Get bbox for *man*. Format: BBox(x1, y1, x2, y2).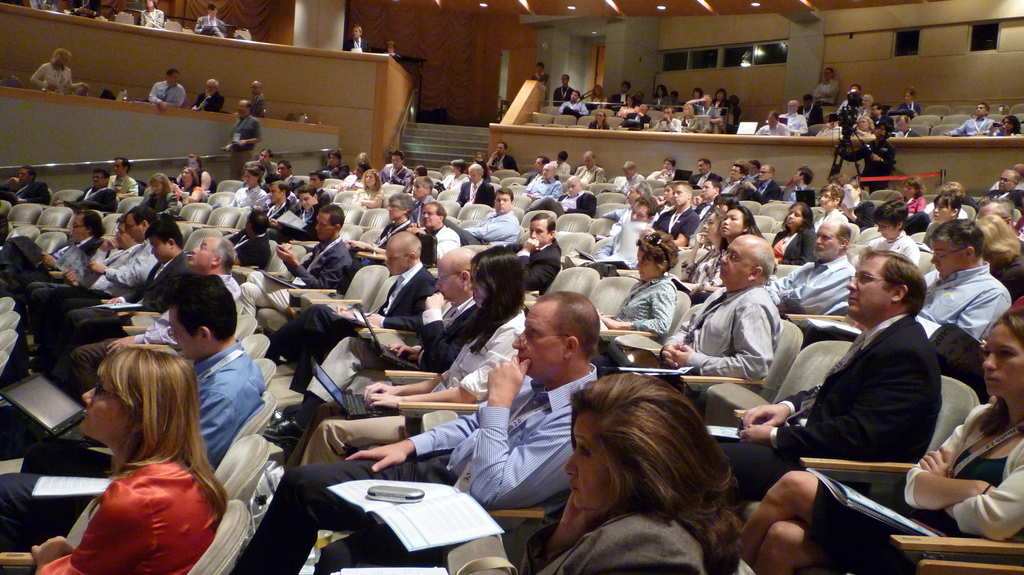
BBox(229, 292, 607, 574).
